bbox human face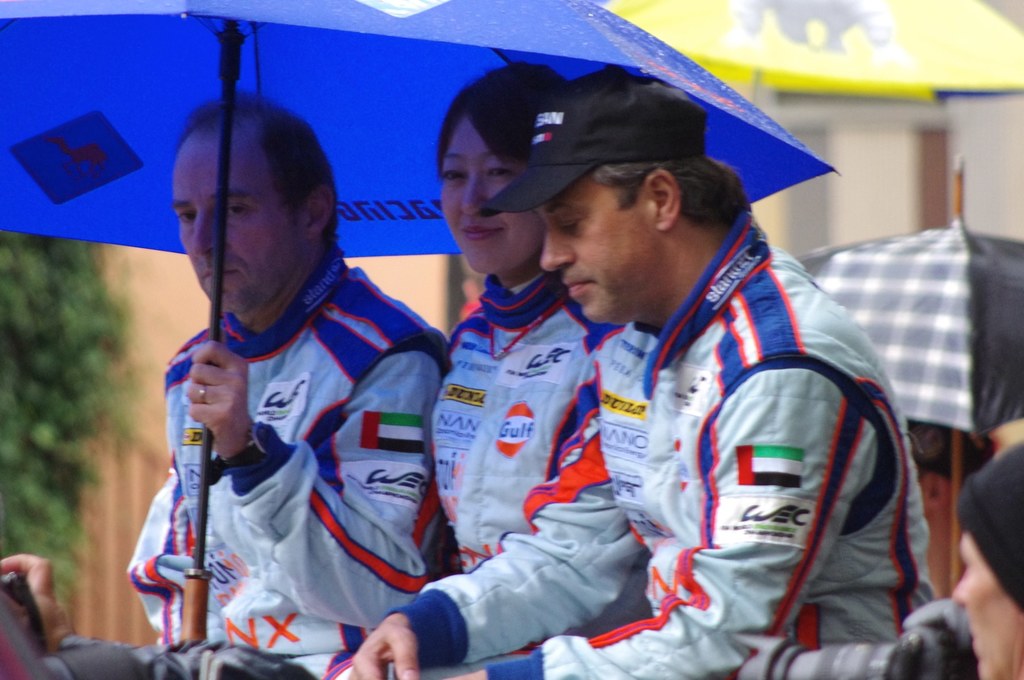
region(948, 533, 1023, 679)
